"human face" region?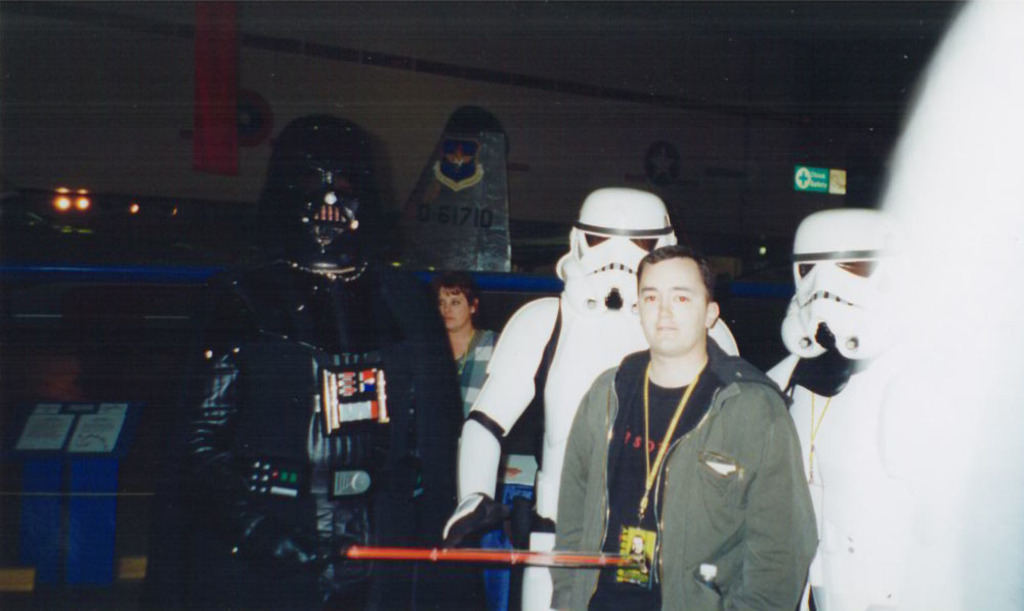
(left=438, top=287, right=470, bottom=325)
